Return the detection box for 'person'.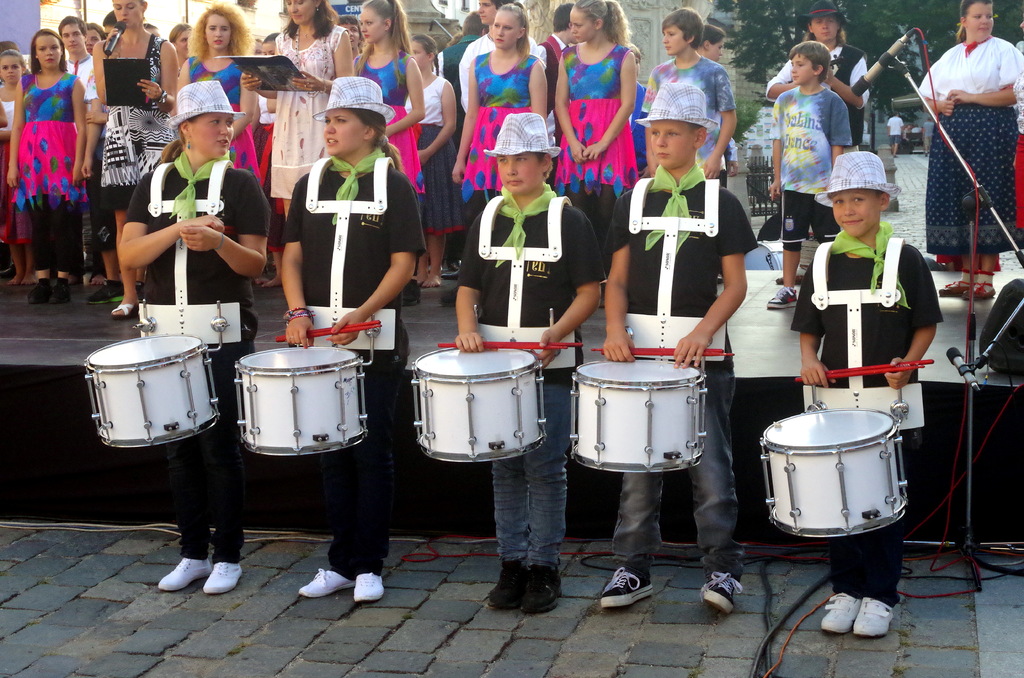
693,20,730,70.
